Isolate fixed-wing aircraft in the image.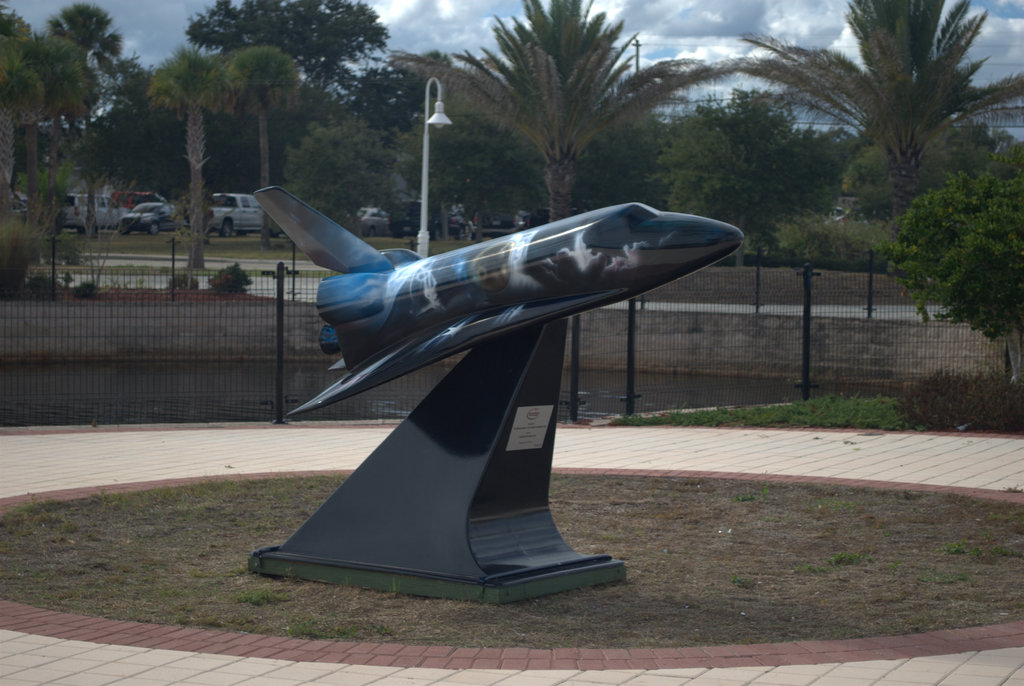
Isolated region: detection(255, 183, 746, 417).
